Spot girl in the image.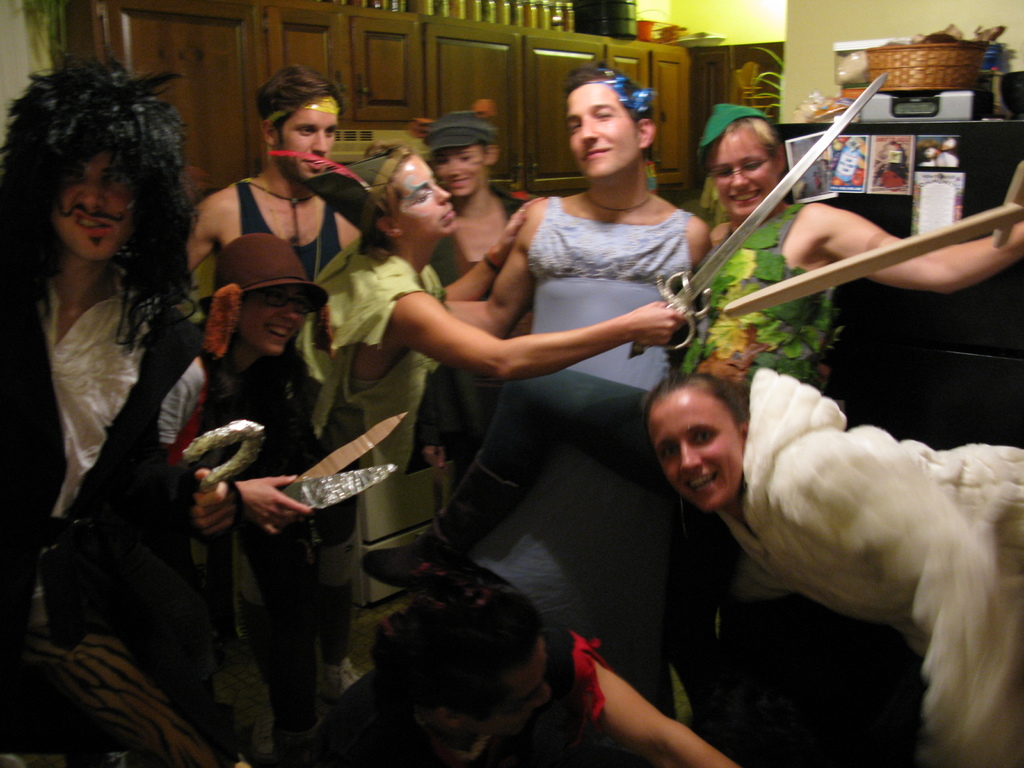
girl found at bbox(434, 113, 540, 284).
